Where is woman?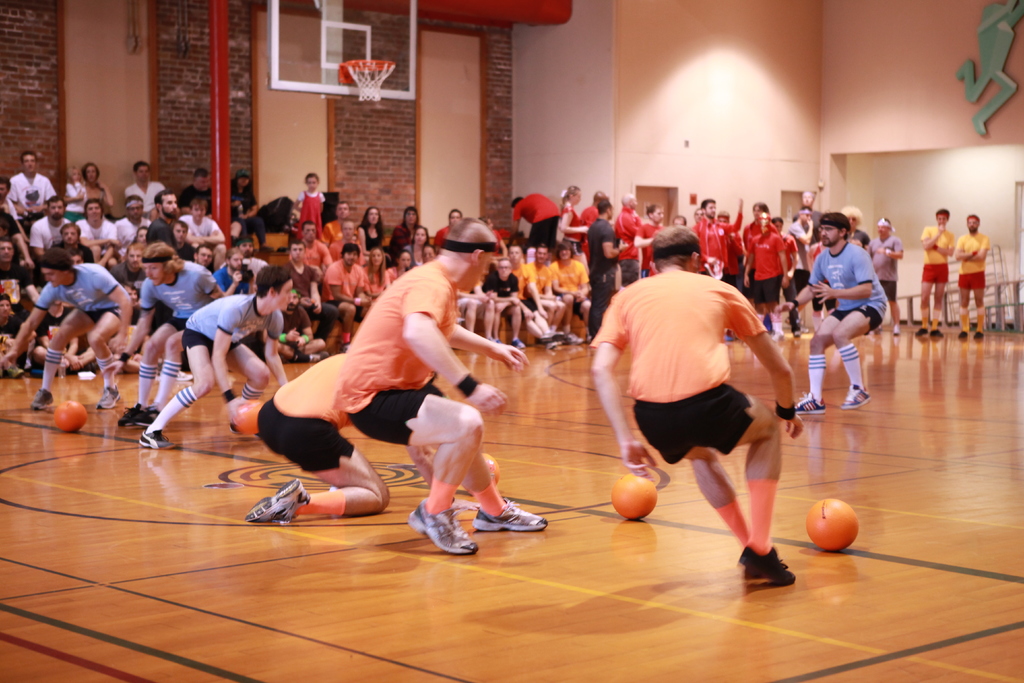
box(388, 249, 412, 285).
